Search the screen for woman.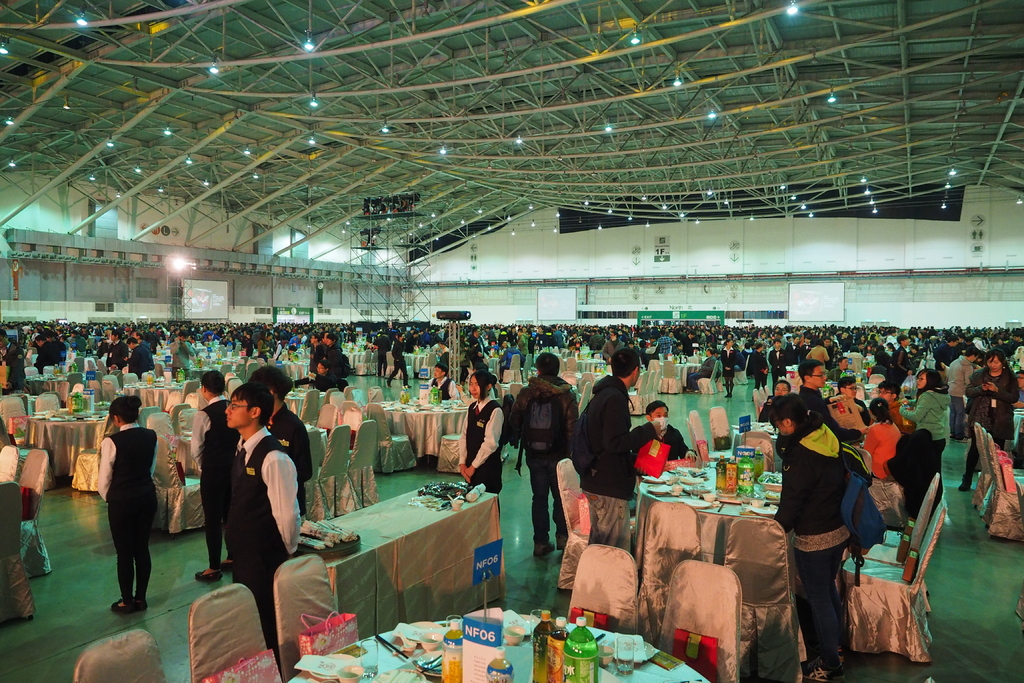
Found at select_region(458, 370, 508, 515).
